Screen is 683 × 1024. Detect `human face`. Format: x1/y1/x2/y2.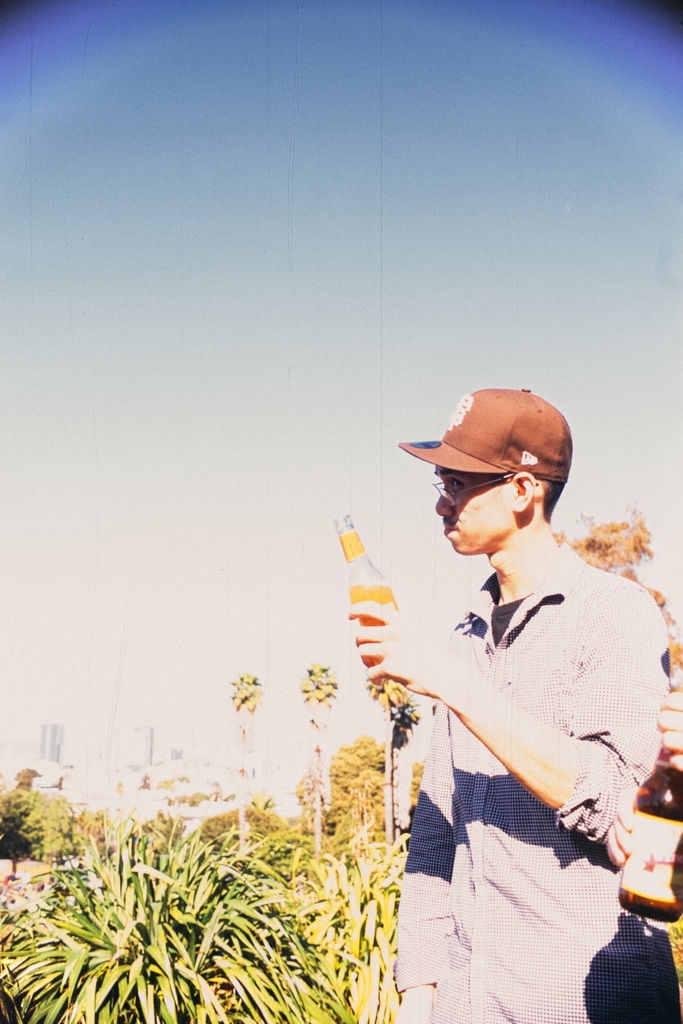
432/469/507/554.
